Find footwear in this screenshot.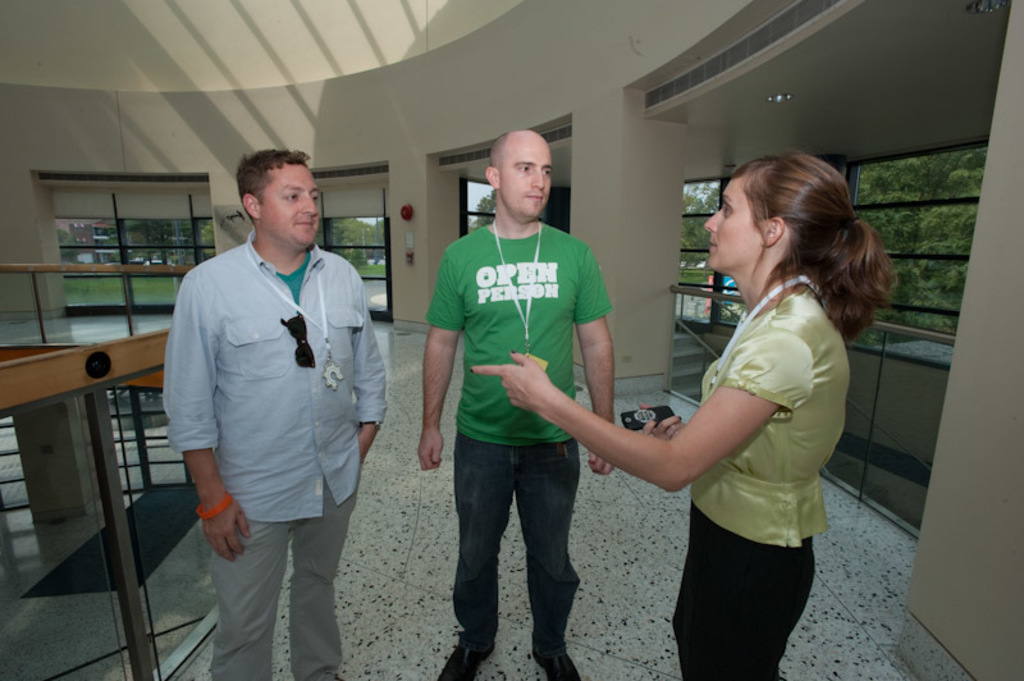
The bounding box for footwear is box(442, 623, 503, 680).
